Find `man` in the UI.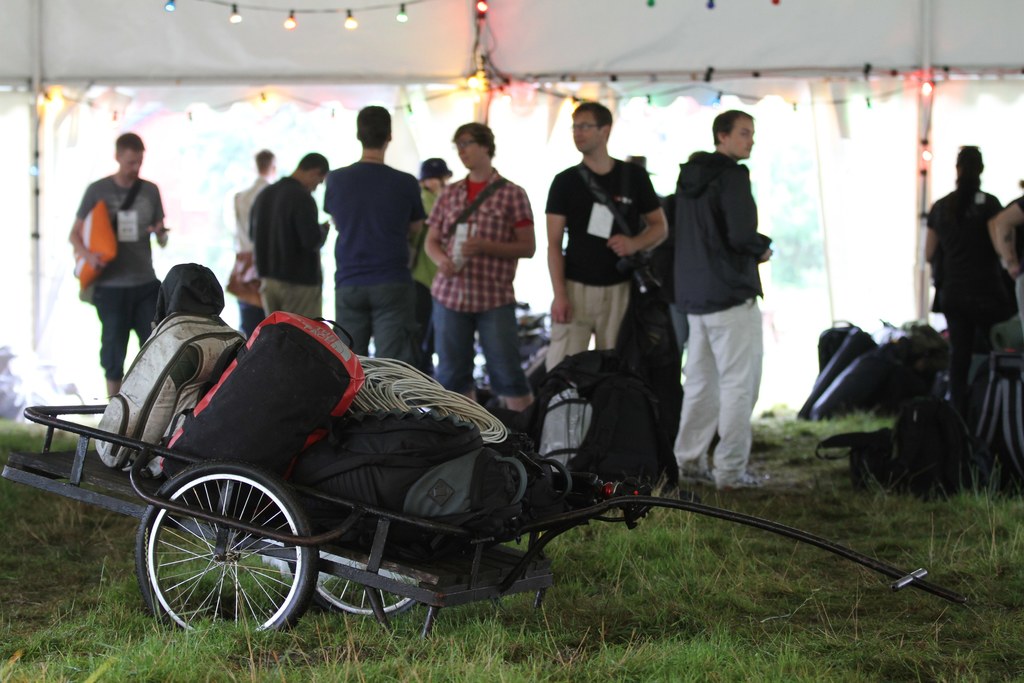
UI element at 545/99/670/372.
